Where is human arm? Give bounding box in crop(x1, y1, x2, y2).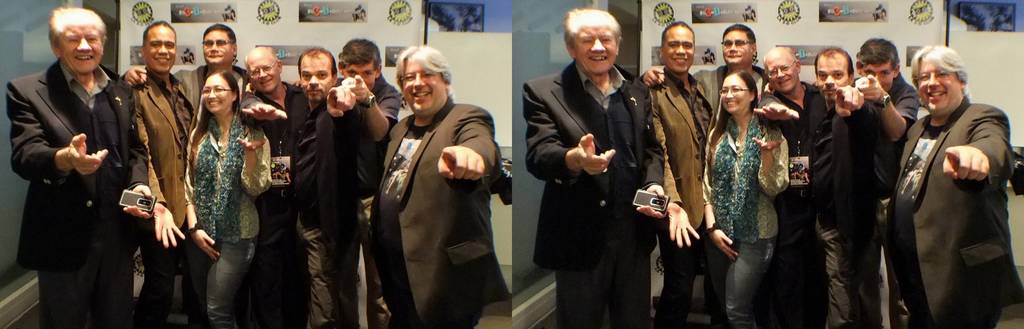
crop(520, 80, 616, 182).
